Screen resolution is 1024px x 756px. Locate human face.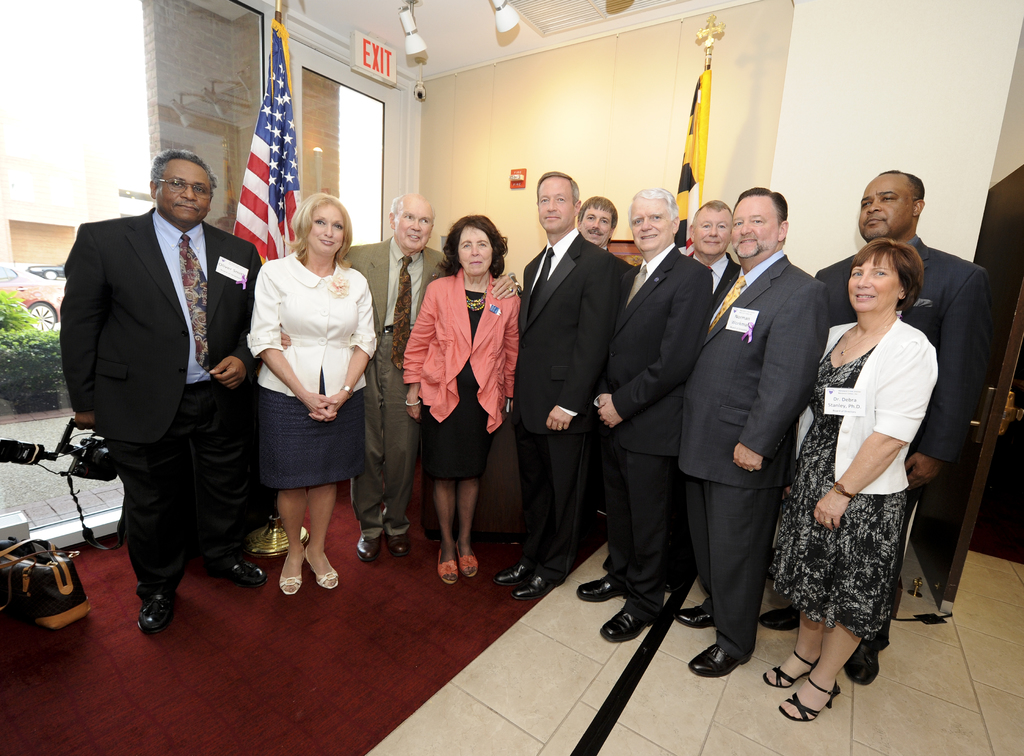
rect(149, 151, 215, 226).
